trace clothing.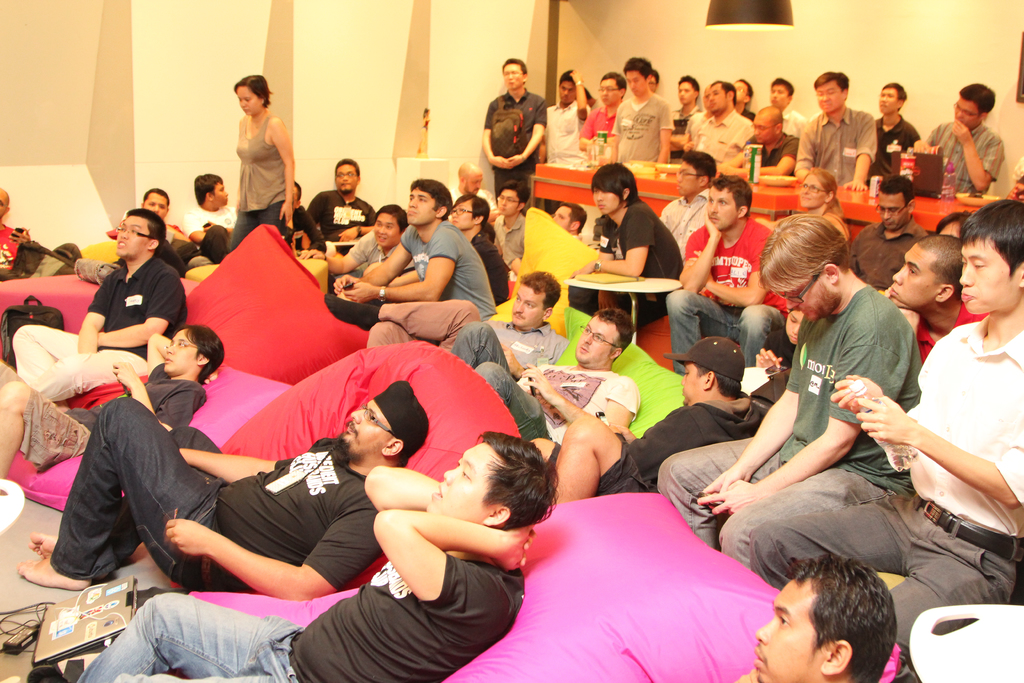
Traced to 43,388,381,595.
